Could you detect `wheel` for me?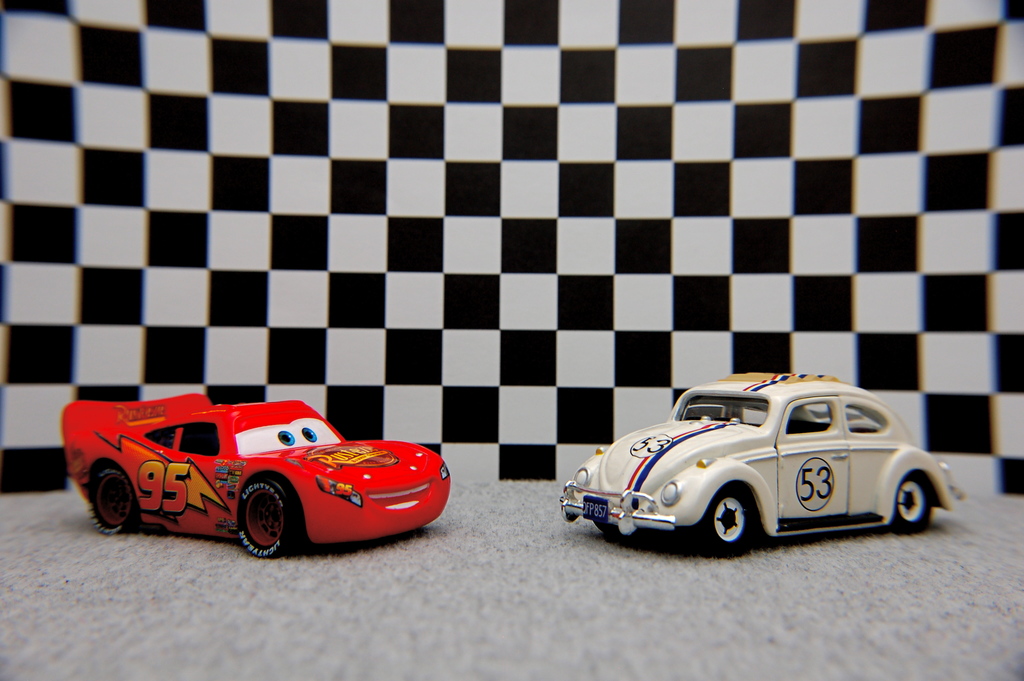
Detection result: [895,476,932,535].
